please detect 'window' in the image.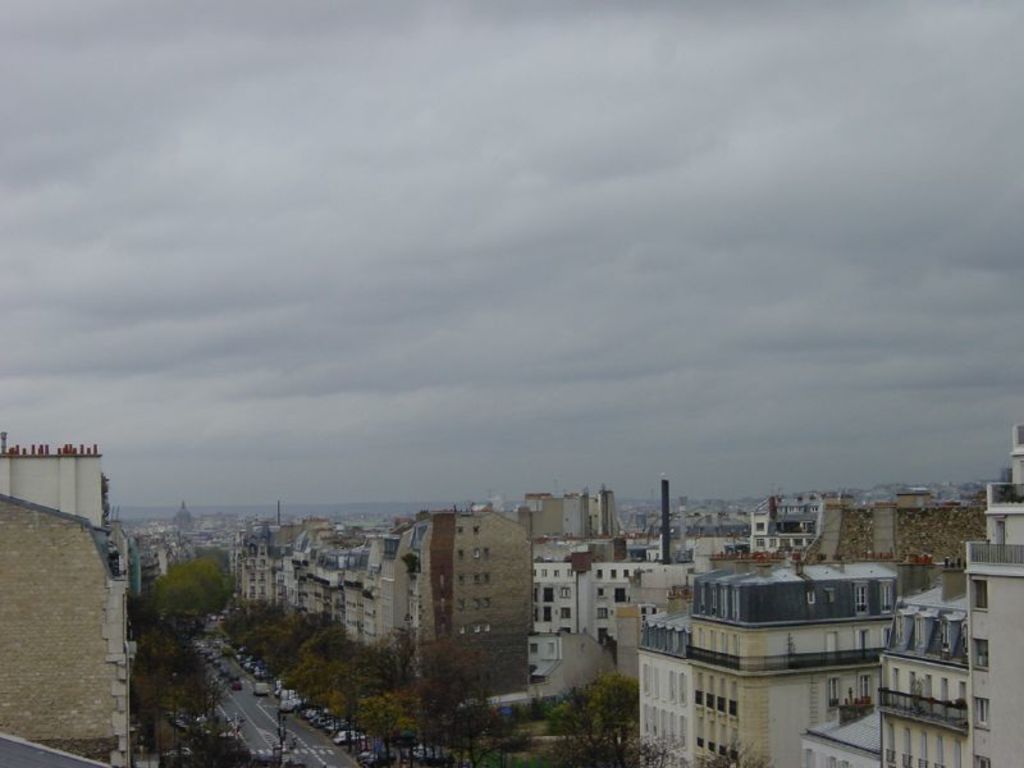
l=974, t=641, r=989, b=664.
